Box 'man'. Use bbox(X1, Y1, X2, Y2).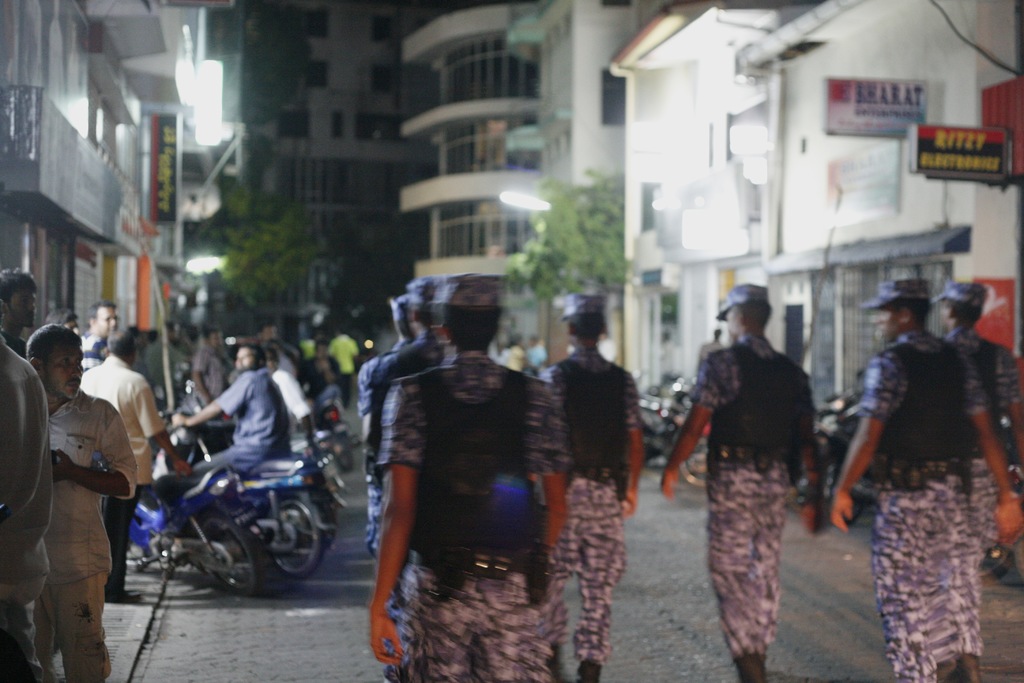
bbox(931, 272, 1023, 475).
